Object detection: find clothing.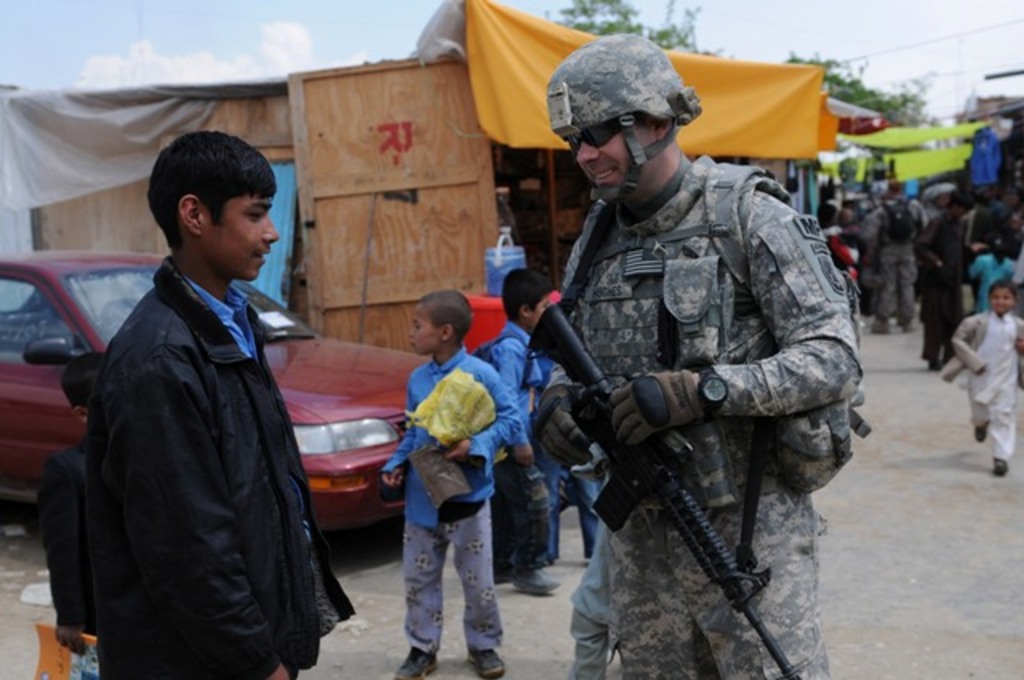
rect(387, 344, 523, 654).
